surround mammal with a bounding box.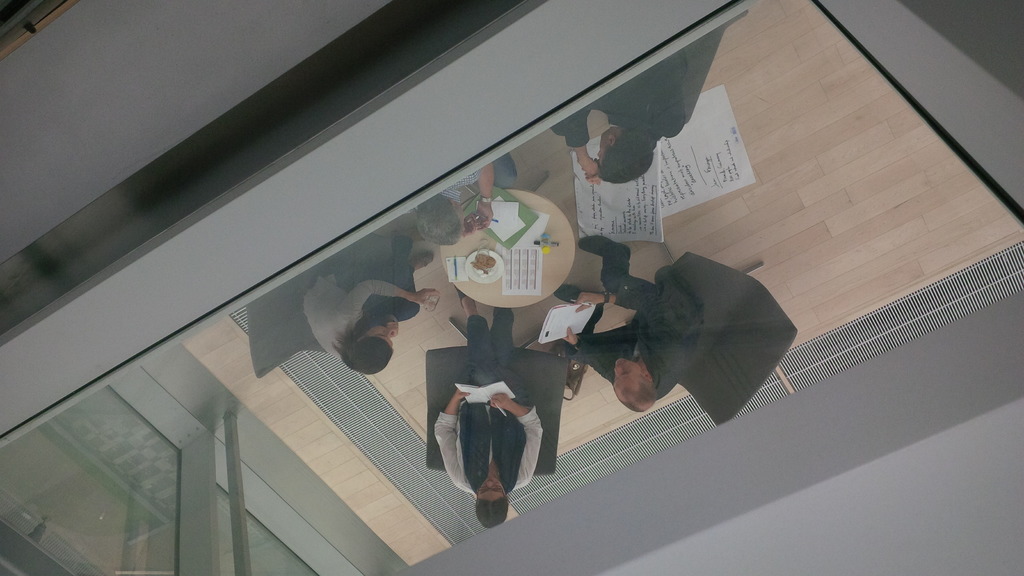
[left=556, top=235, right=705, bottom=412].
